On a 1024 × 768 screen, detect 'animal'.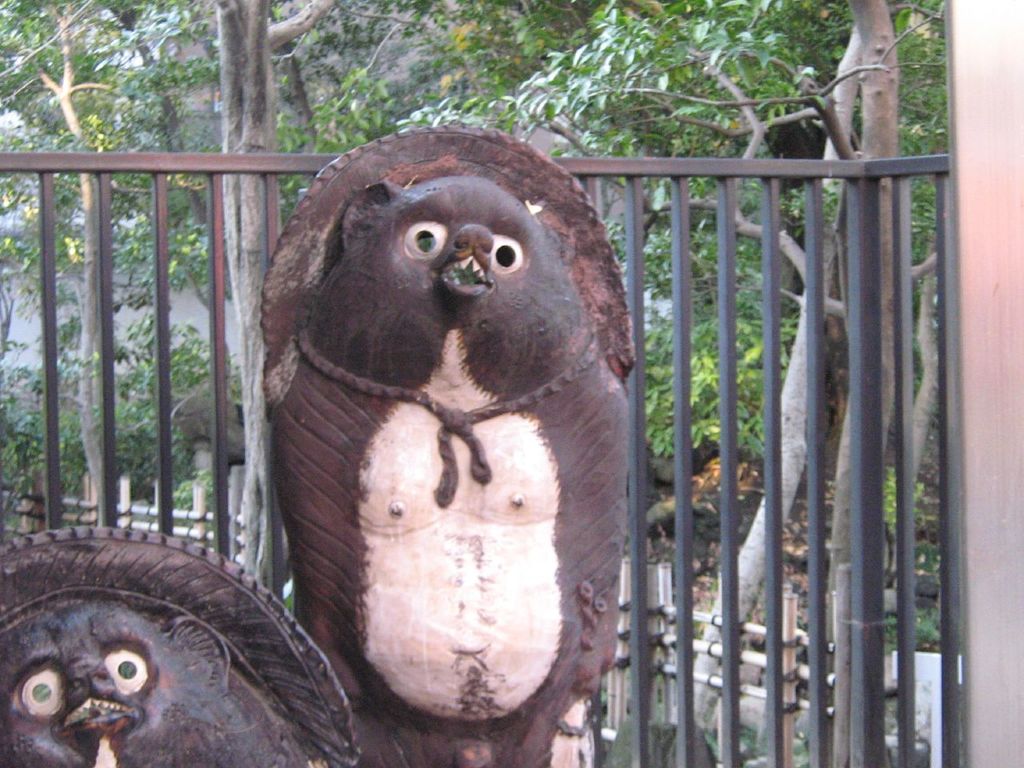
l=294, t=186, r=626, b=767.
